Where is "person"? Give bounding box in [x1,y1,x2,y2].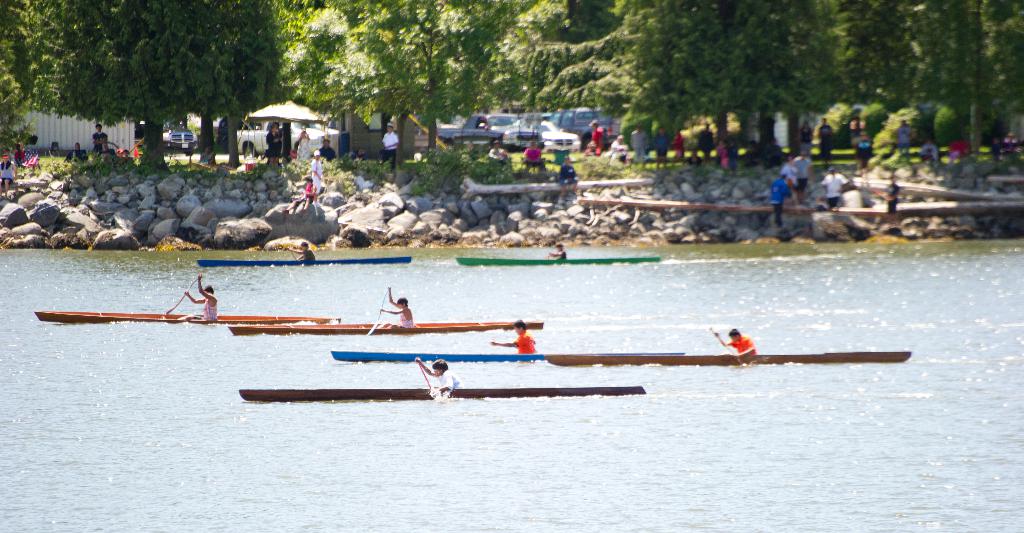
[800,120,816,154].
